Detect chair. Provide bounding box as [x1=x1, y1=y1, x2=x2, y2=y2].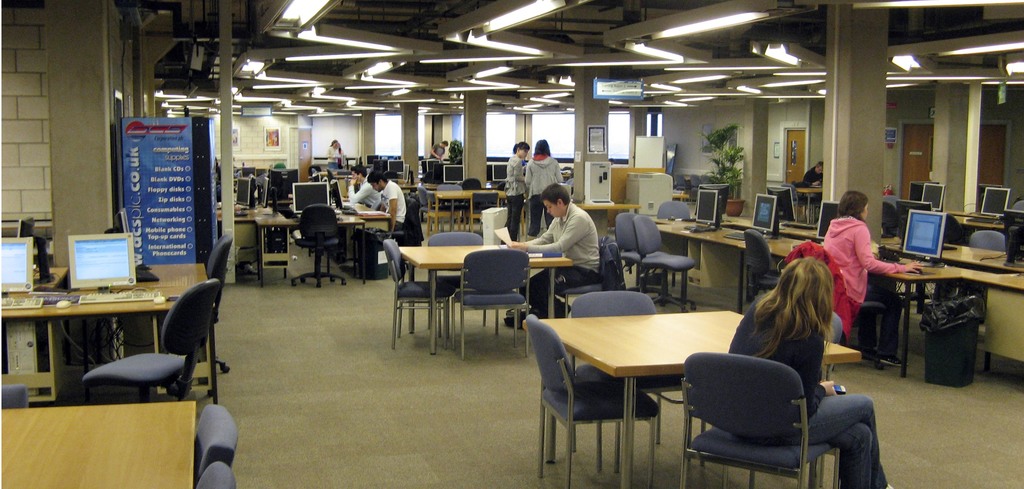
[x1=942, y1=215, x2=968, y2=248].
